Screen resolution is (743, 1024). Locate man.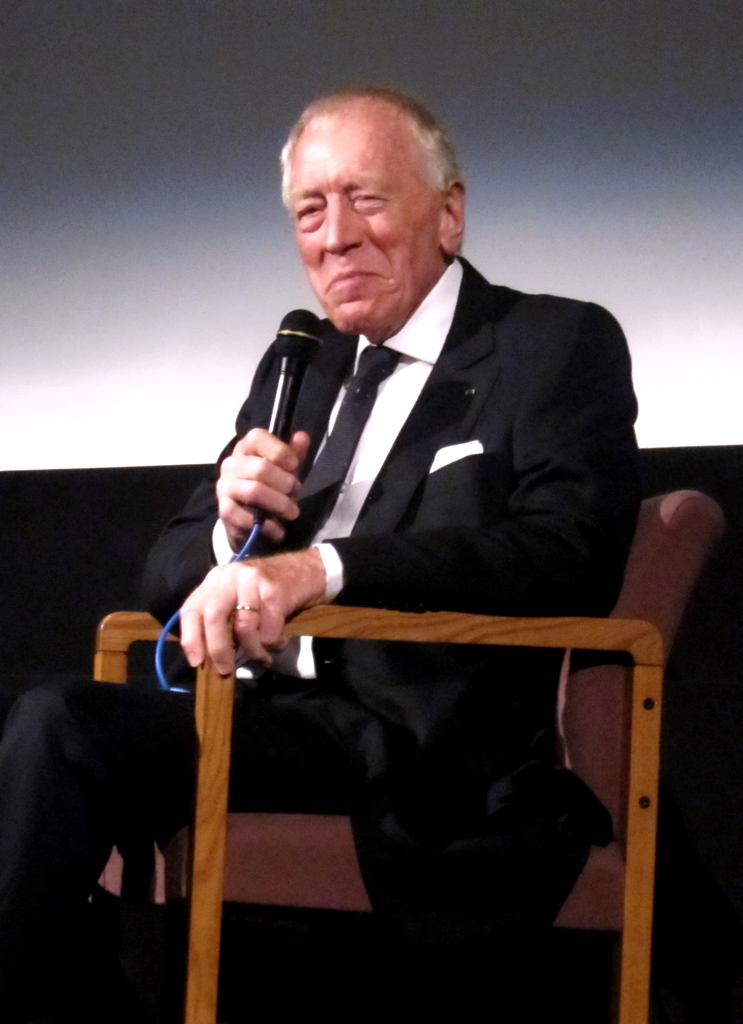
(0, 81, 645, 1023).
